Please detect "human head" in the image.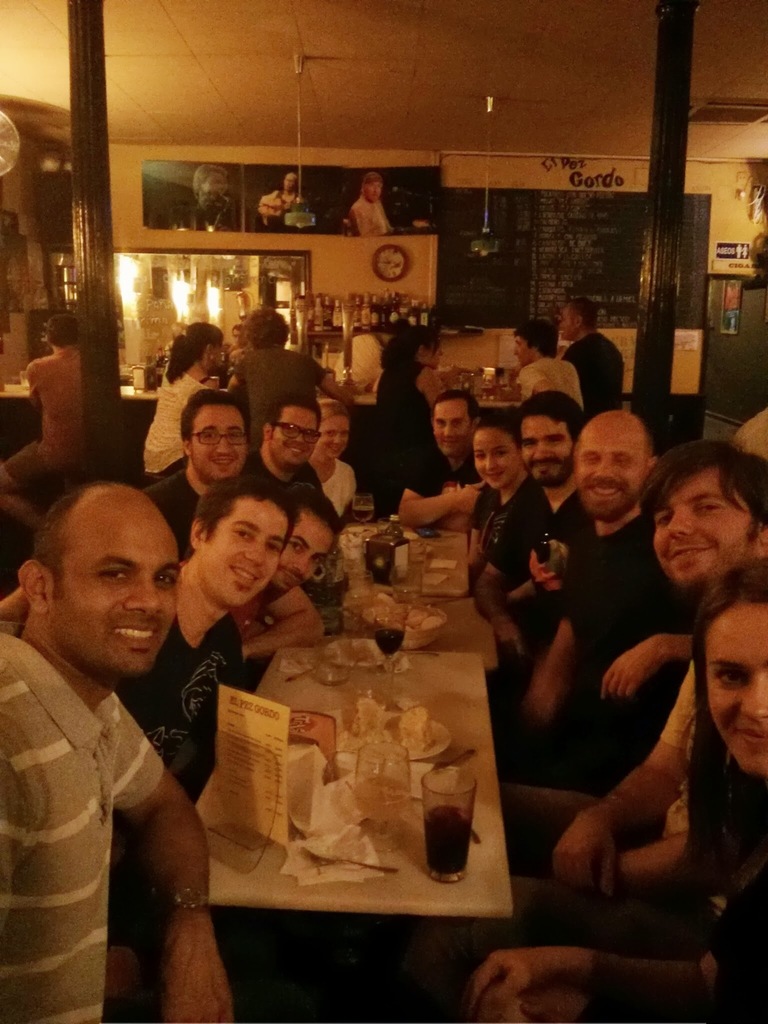
11/476/177/691.
